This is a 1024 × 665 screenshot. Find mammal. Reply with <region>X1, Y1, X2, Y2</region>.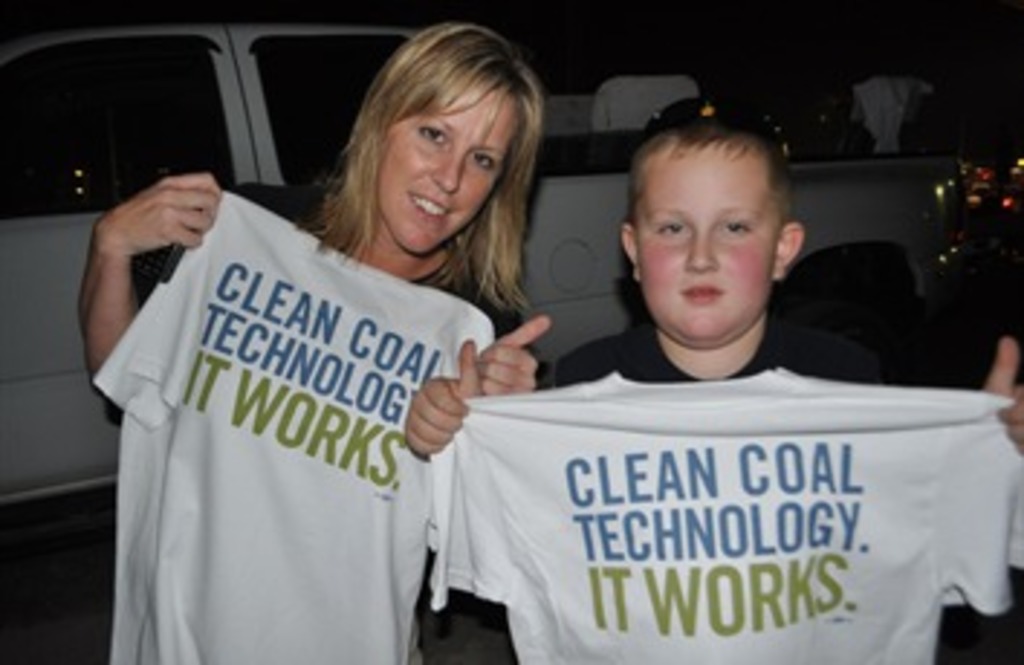
<region>402, 101, 1021, 662</region>.
